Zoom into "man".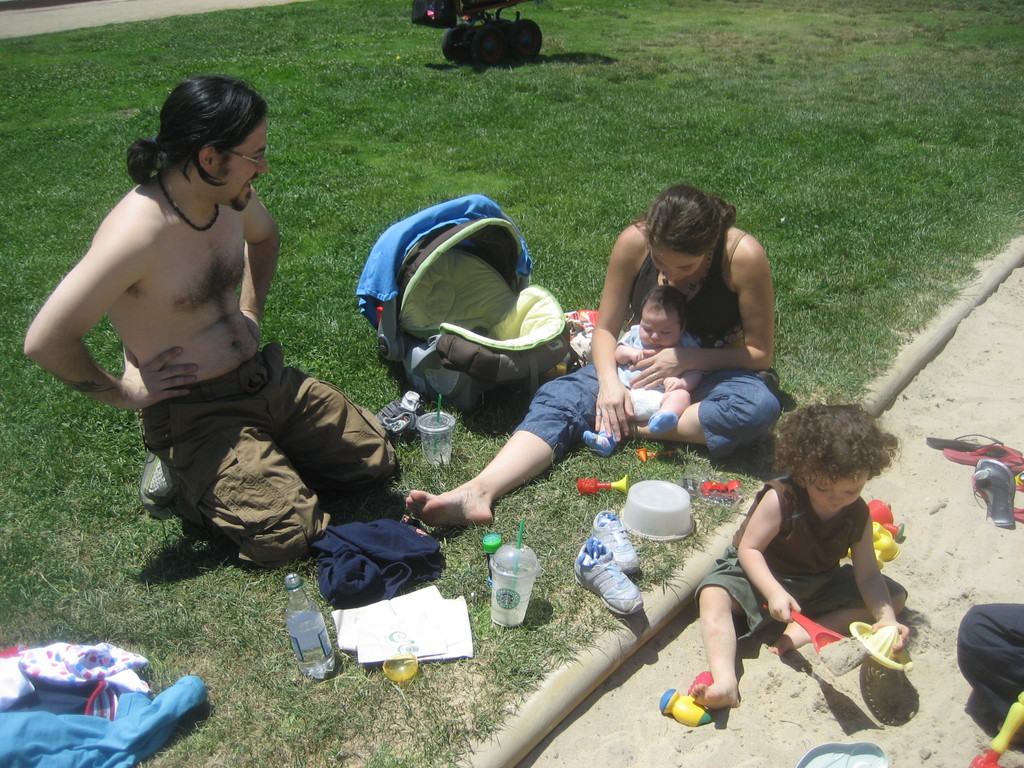
Zoom target: [x1=42, y1=113, x2=394, y2=588].
